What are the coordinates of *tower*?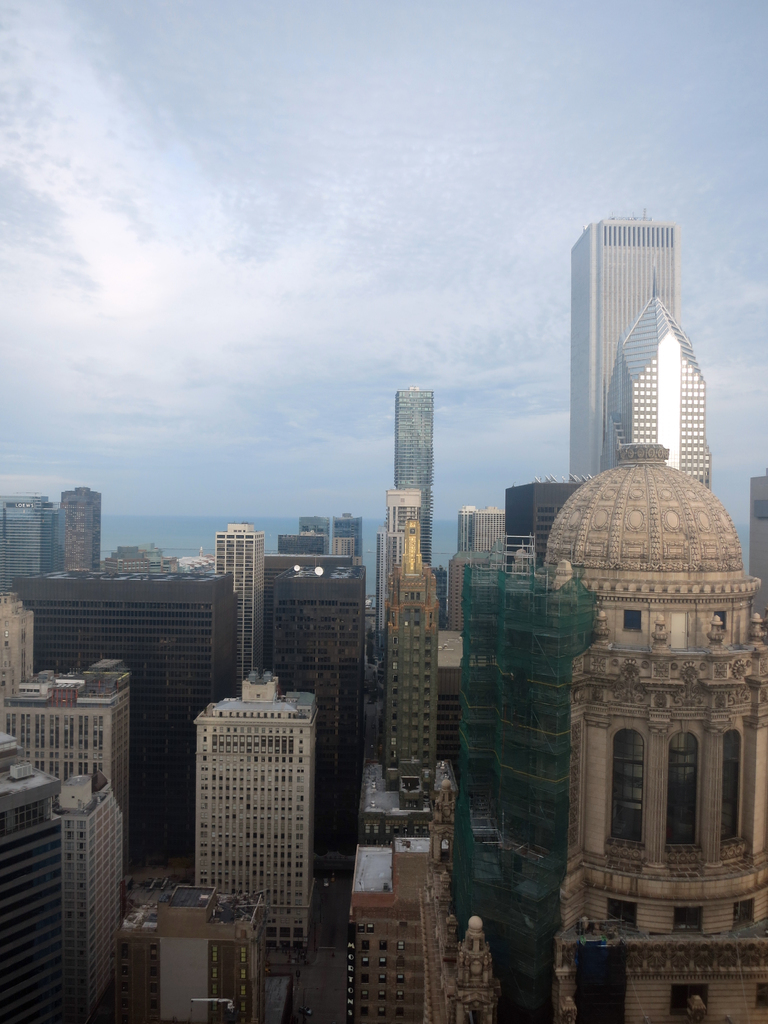
Rect(72, 776, 124, 1012).
